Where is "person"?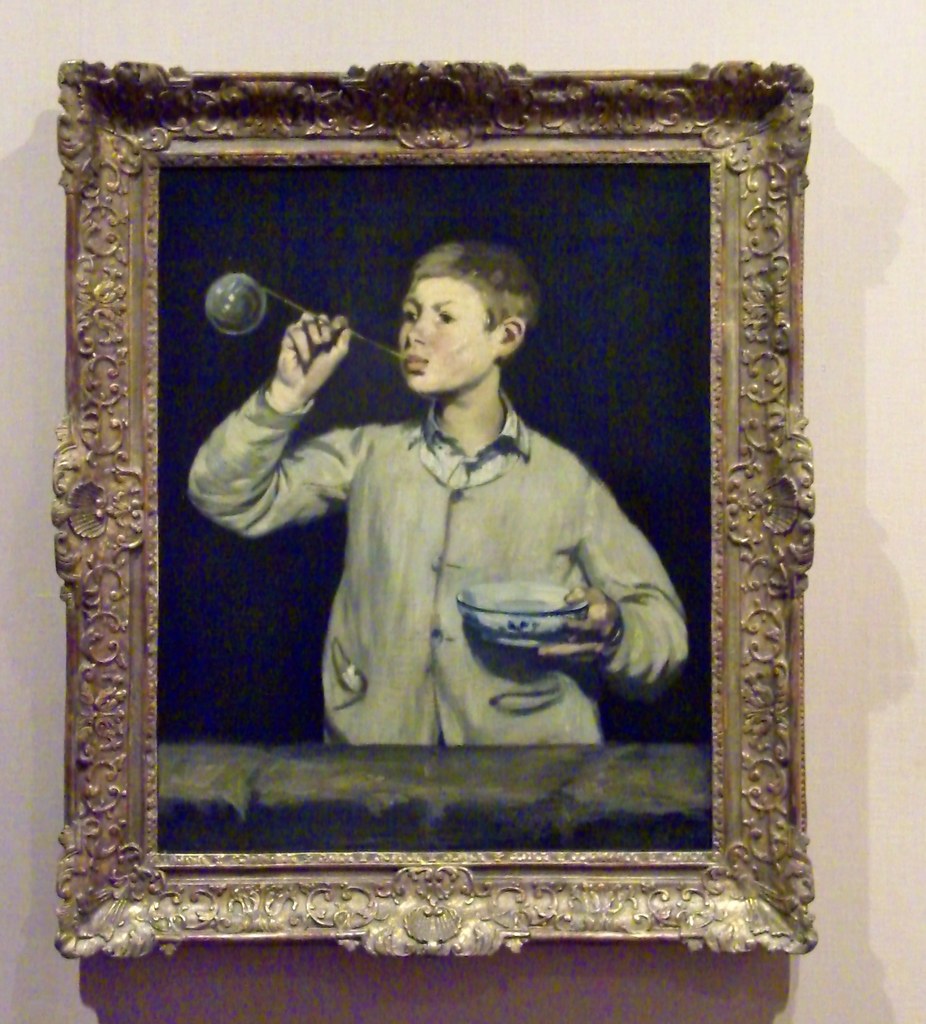
(201, 233, 688, 904).
